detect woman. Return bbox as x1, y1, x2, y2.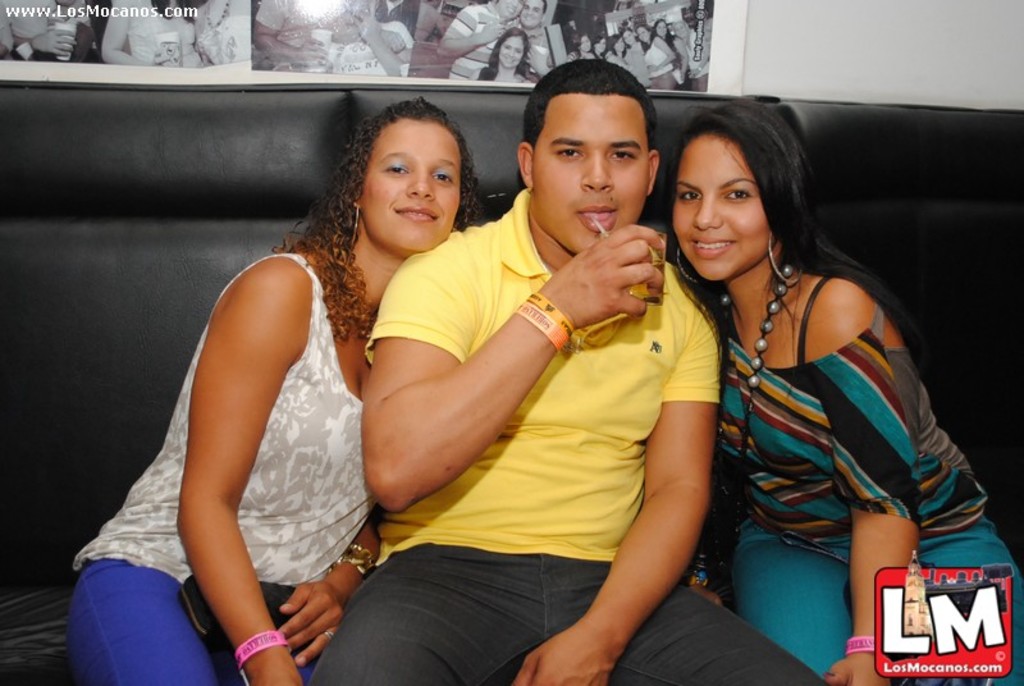
196, 0, 251, 65.
